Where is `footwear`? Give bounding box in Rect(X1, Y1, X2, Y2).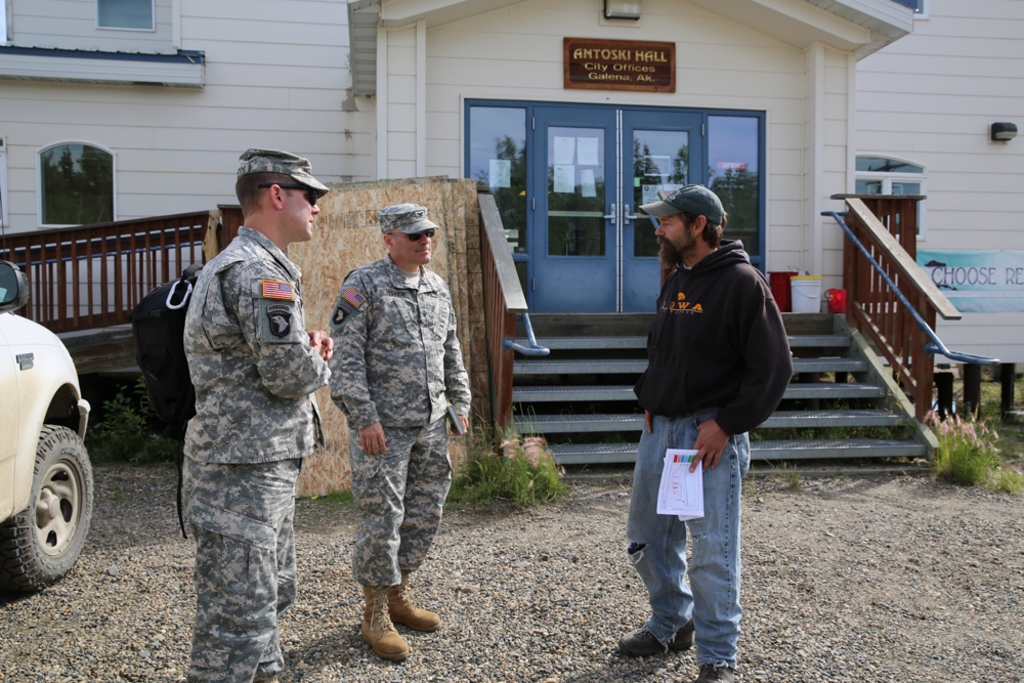
Rect(356, 584, 407, 667).
